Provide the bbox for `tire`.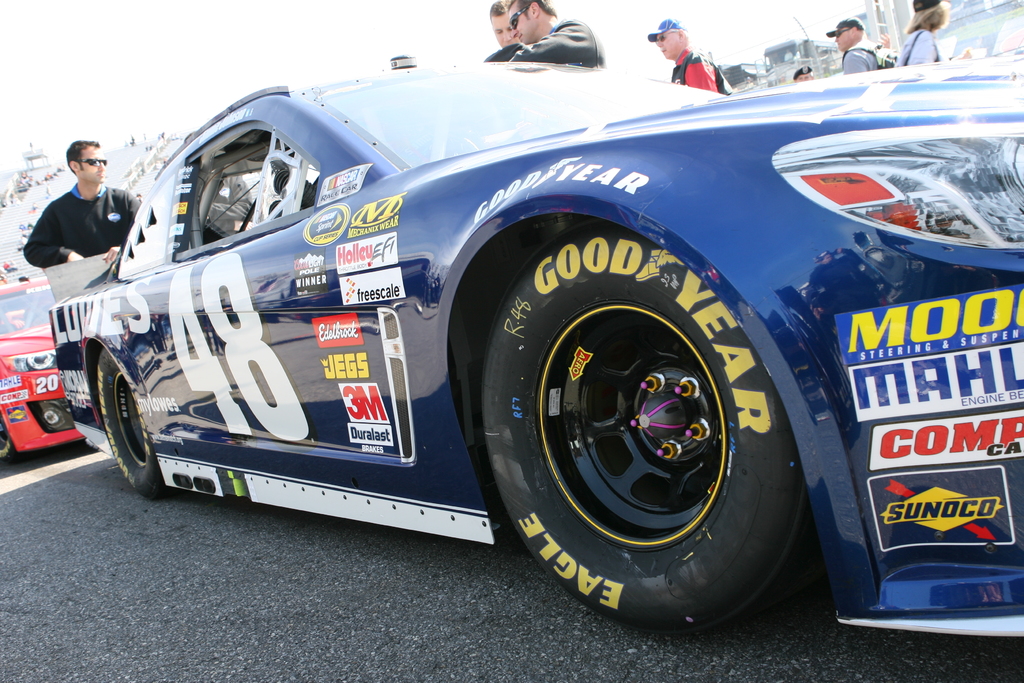
bbox=[497, 202, 792, 662].
